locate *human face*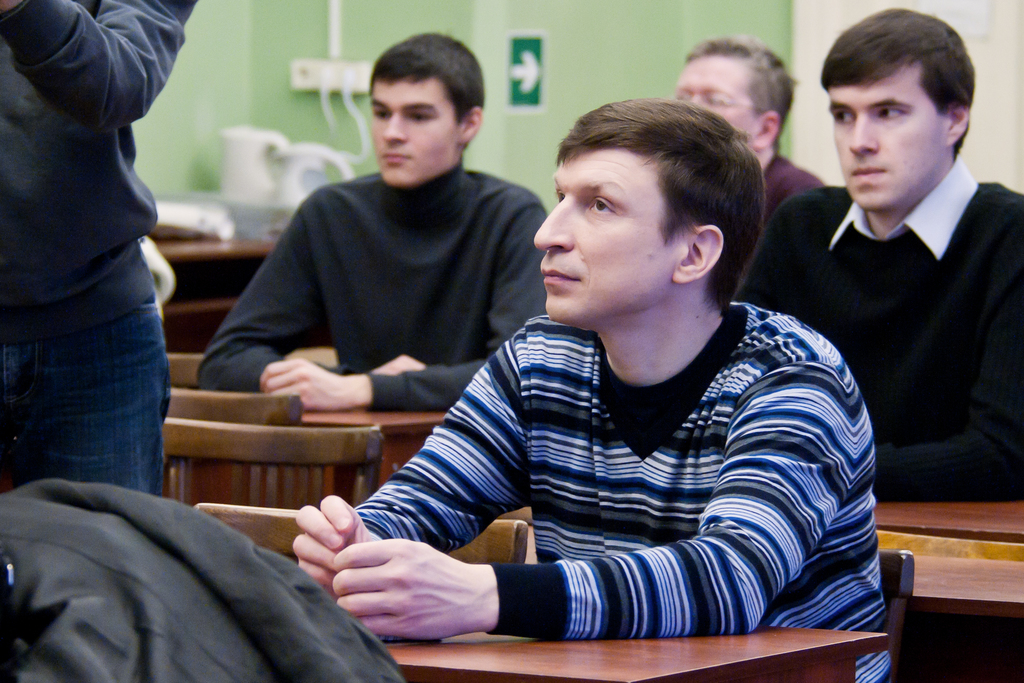
left=531, top=151, right=682, bottom=322
